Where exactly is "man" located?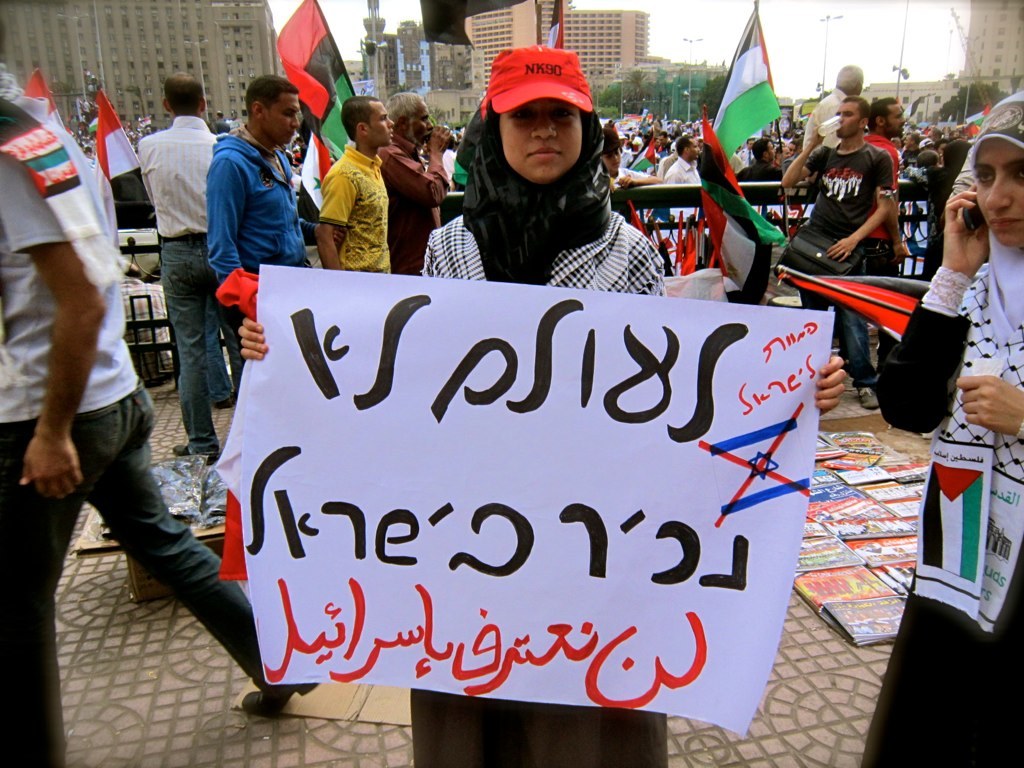
Its bounding box is 868:101:903:279.
